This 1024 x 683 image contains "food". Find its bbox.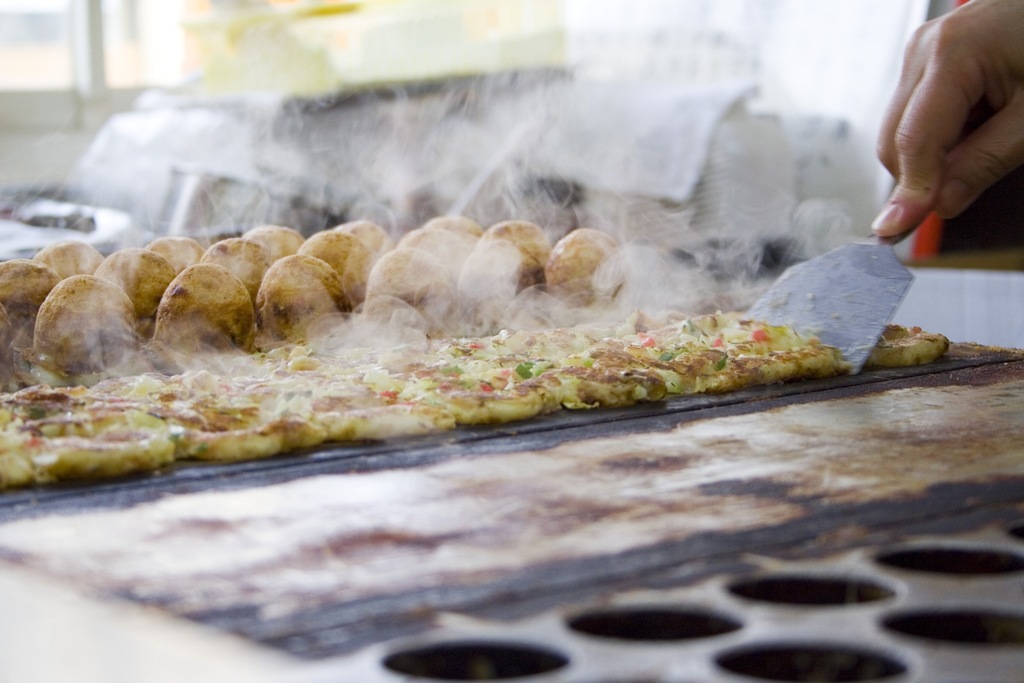
l=867, t=323, r=947, b=366.
